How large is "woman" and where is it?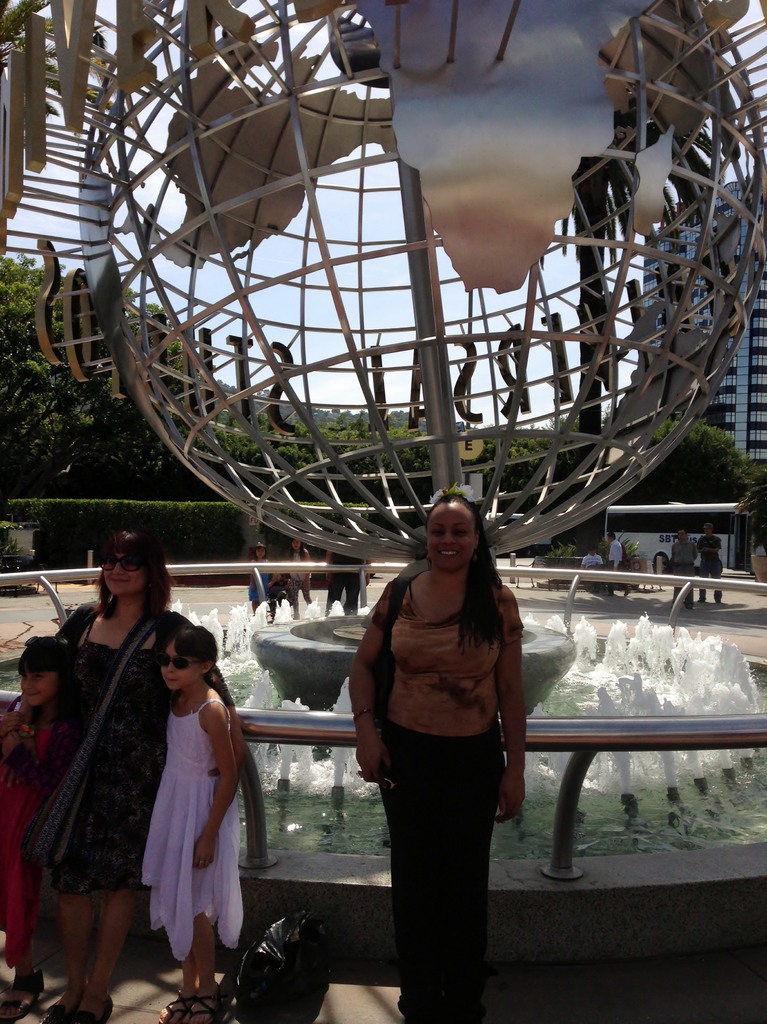
Bounding box: bbox(336, 508, 542, 1004).
